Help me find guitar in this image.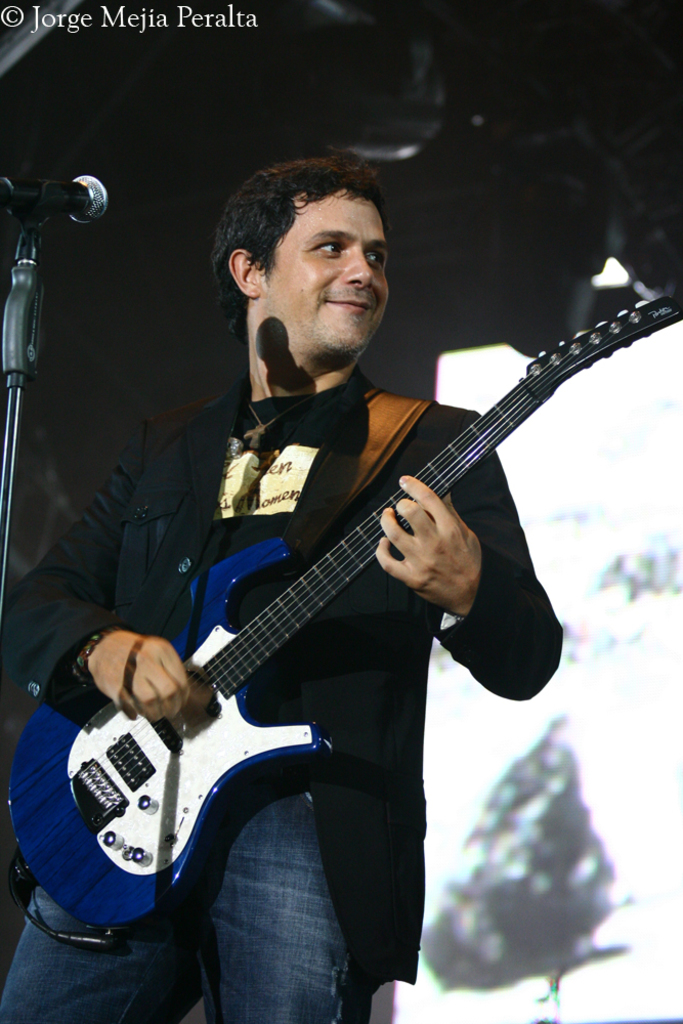
Found it: BBox(0, 292, 682, 943).
